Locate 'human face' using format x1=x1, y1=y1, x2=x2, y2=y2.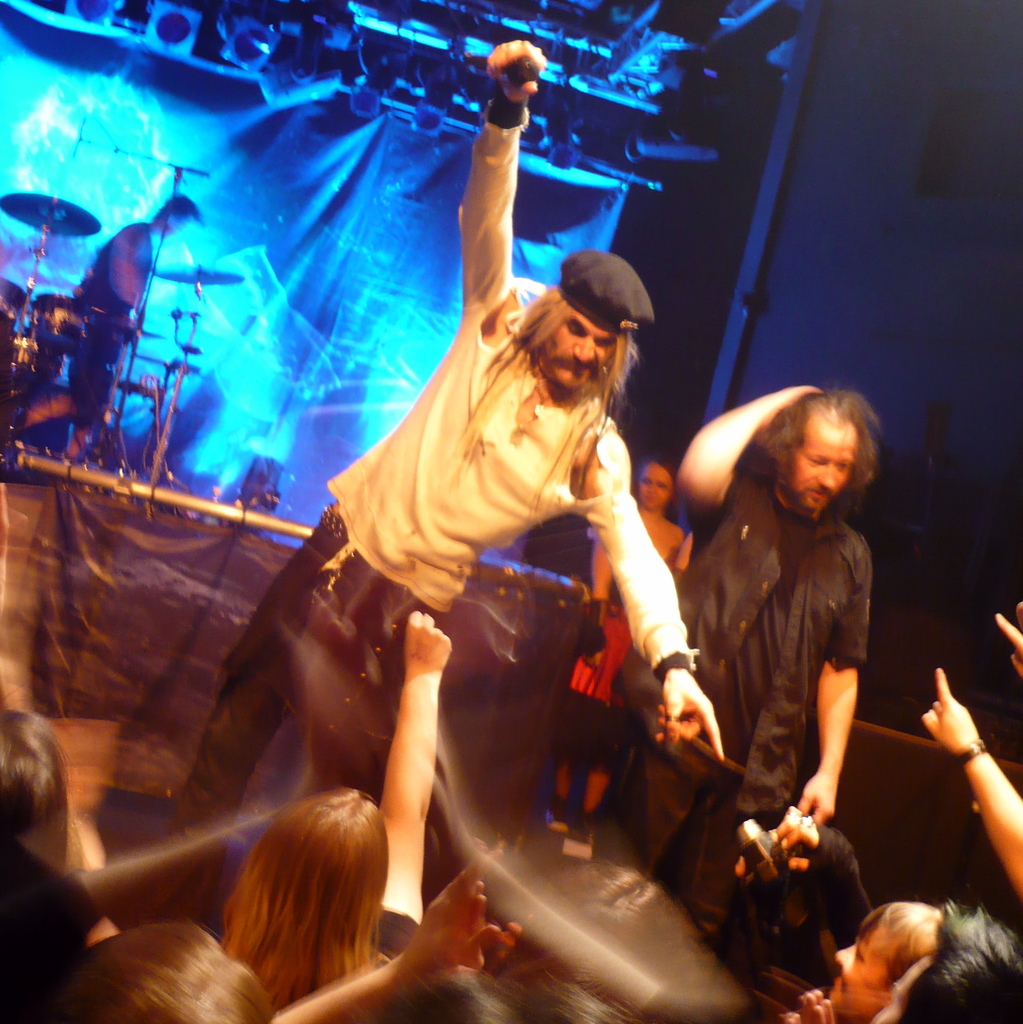
x1=536, y1=301, x2=615, y2=390.
